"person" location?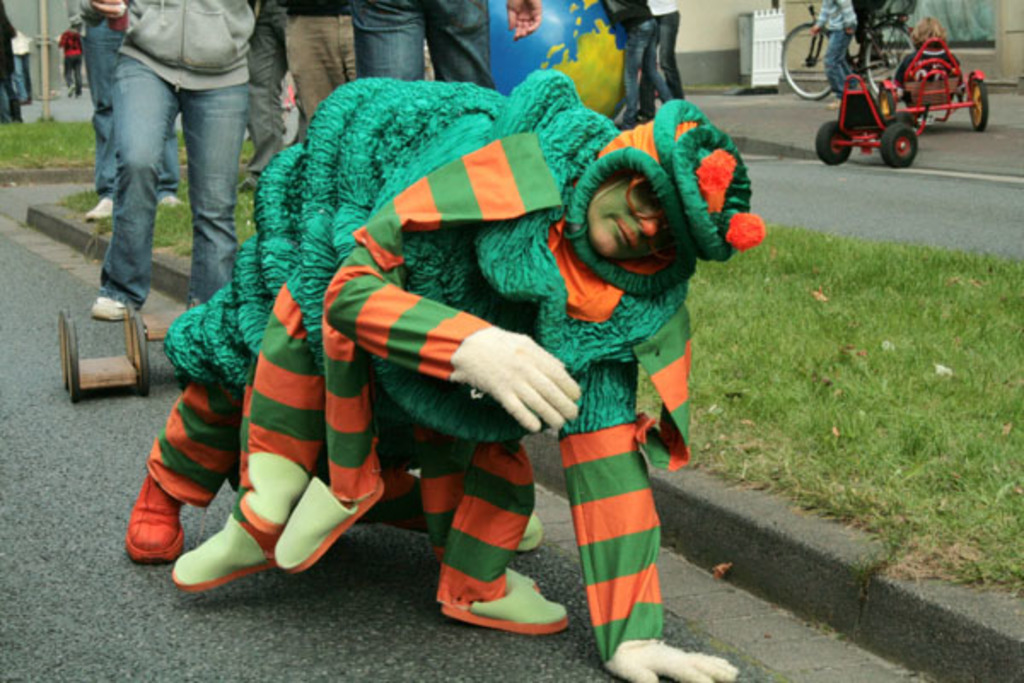
detection(94, 0, 259, 338)
